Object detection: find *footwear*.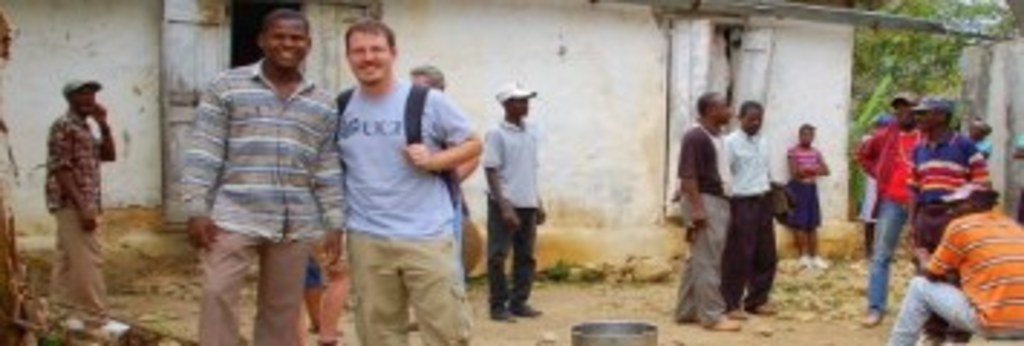
crop(808, 260, 822, 268).
